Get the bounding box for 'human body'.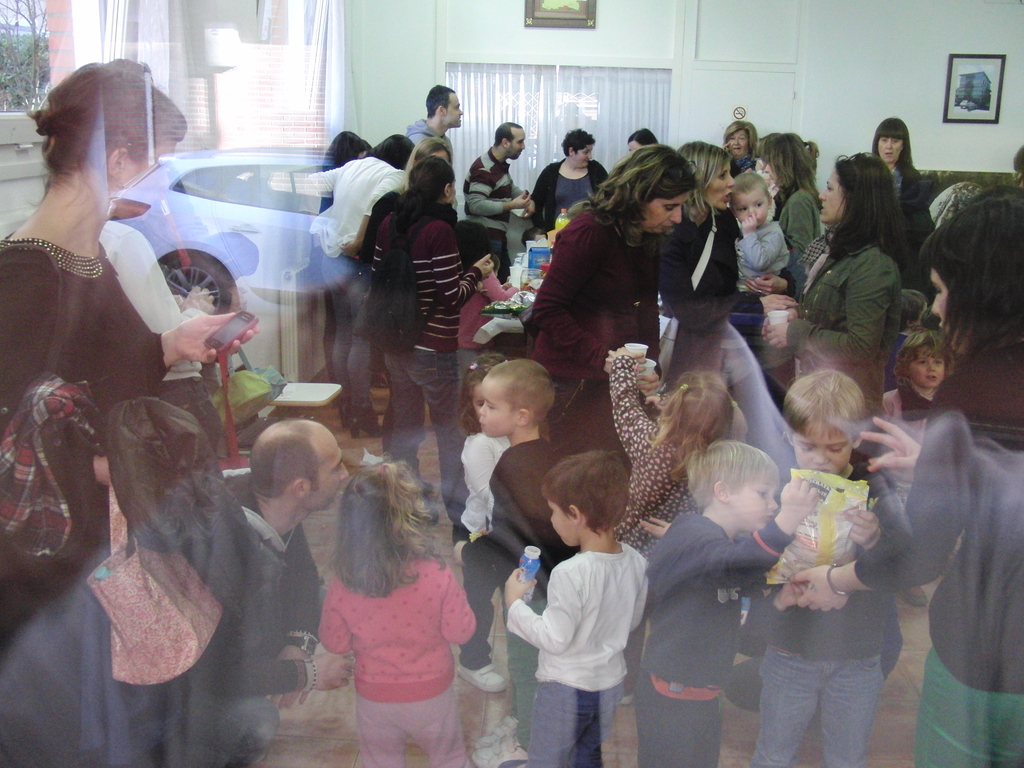
317/456/476/767.
